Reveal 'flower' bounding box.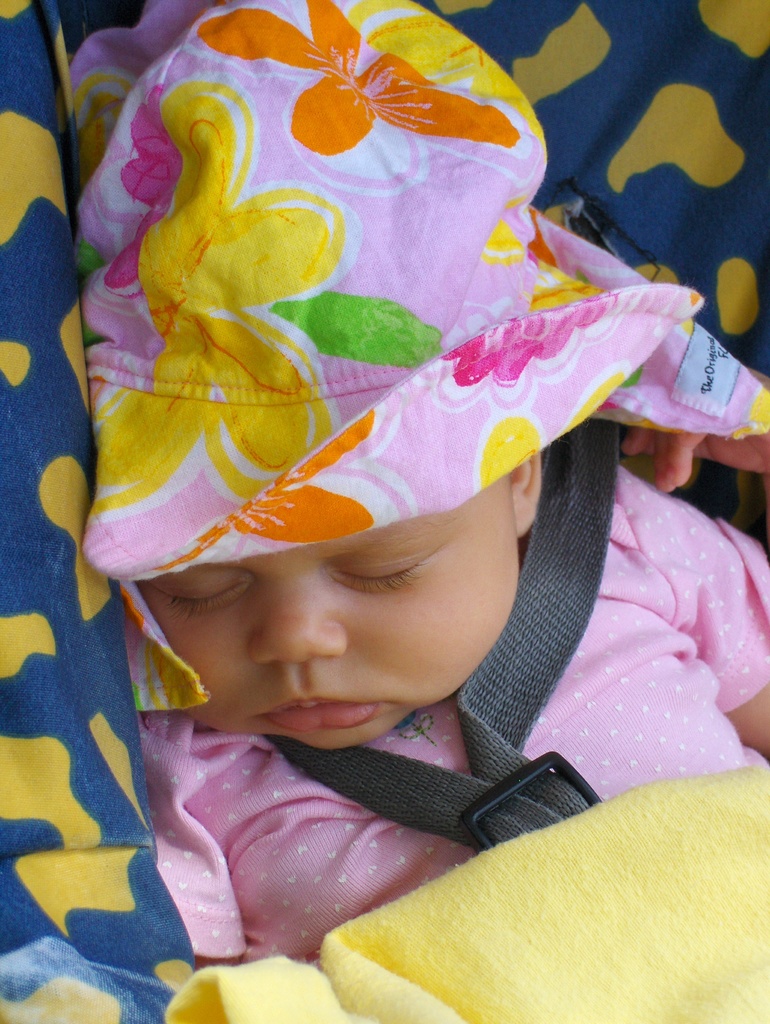
Revealed: [90,68,355,524].
